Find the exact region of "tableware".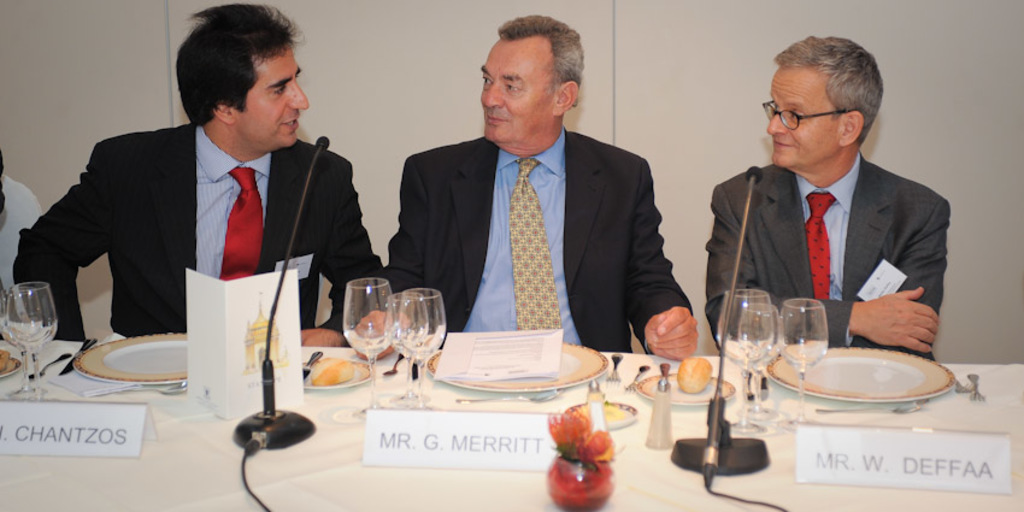
Exact region: x1=423 y1=341 x2=613 y2=400.
